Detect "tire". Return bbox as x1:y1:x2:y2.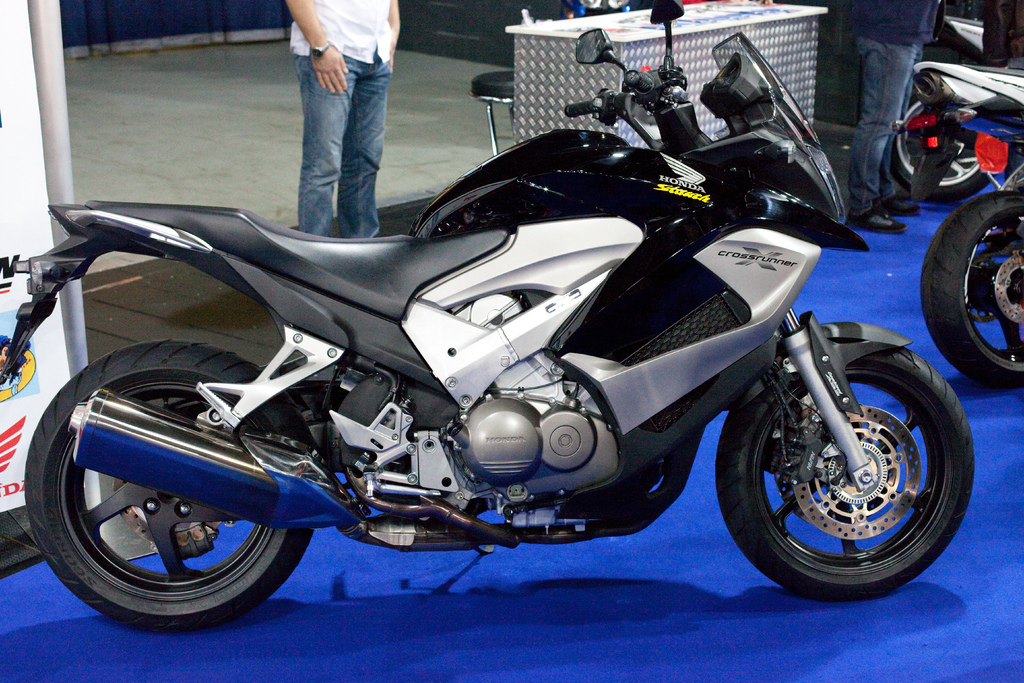
925:147:1022:399.
